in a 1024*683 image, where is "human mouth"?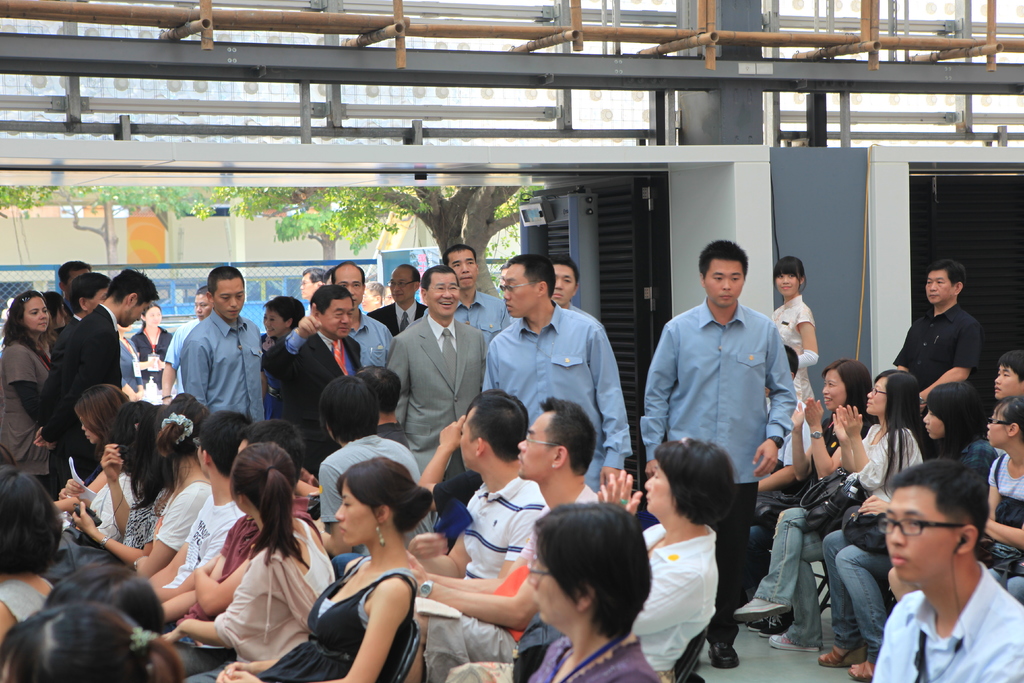
box(721, 294, 733, 297).
